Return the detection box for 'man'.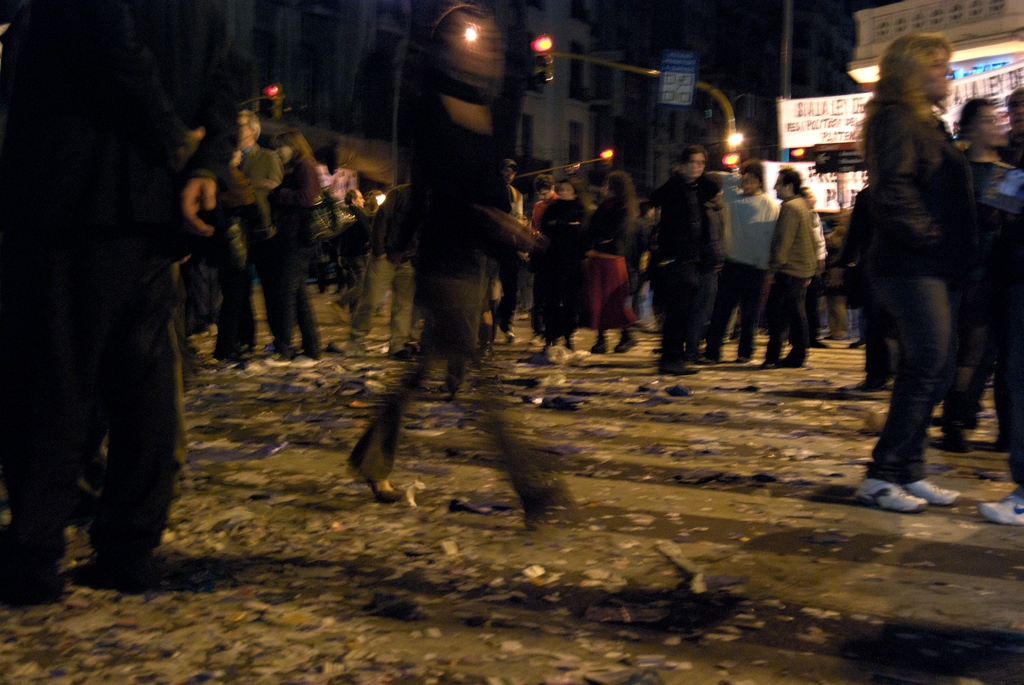
651 140 722 359.
